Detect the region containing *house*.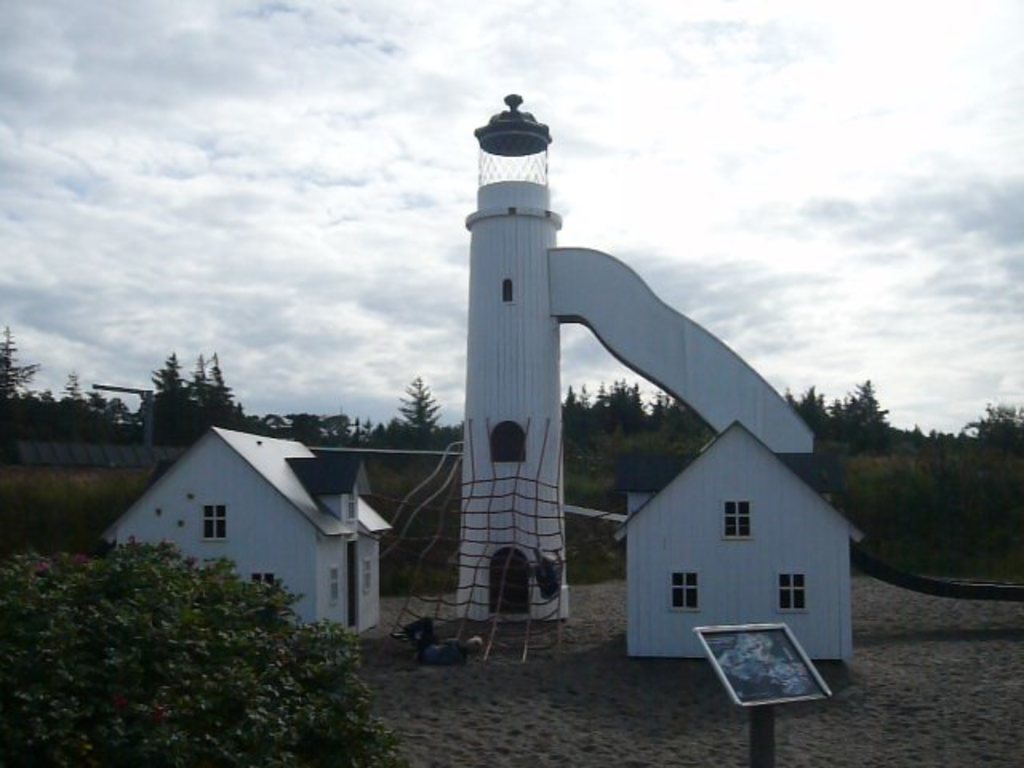
<region>602, 410, 874, 656</region>.
